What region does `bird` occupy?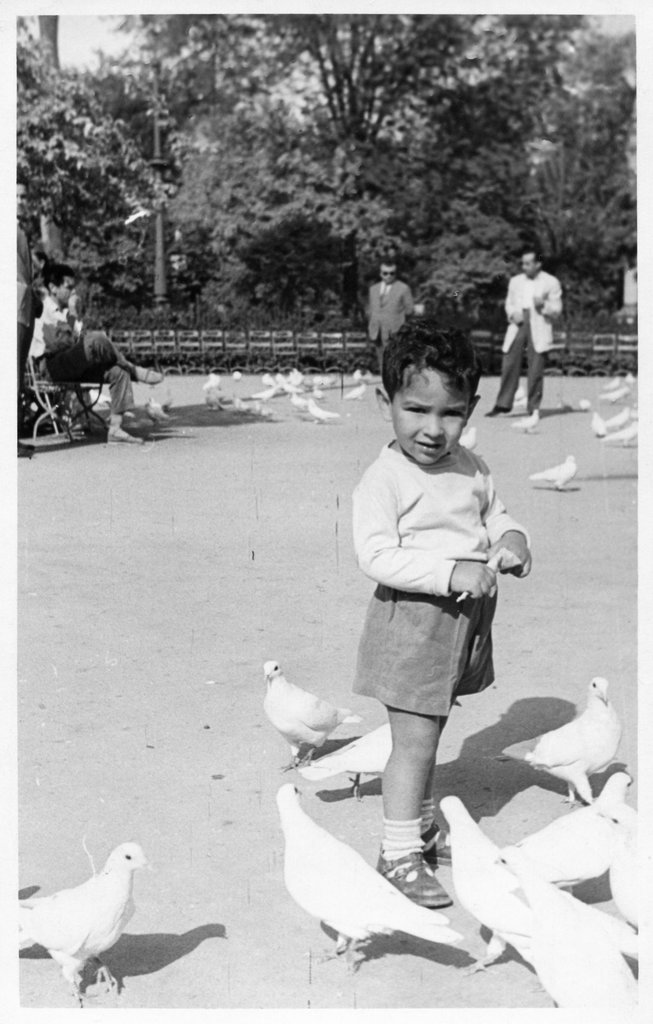
x1=277 y1=781 x2=463 y2=967.
